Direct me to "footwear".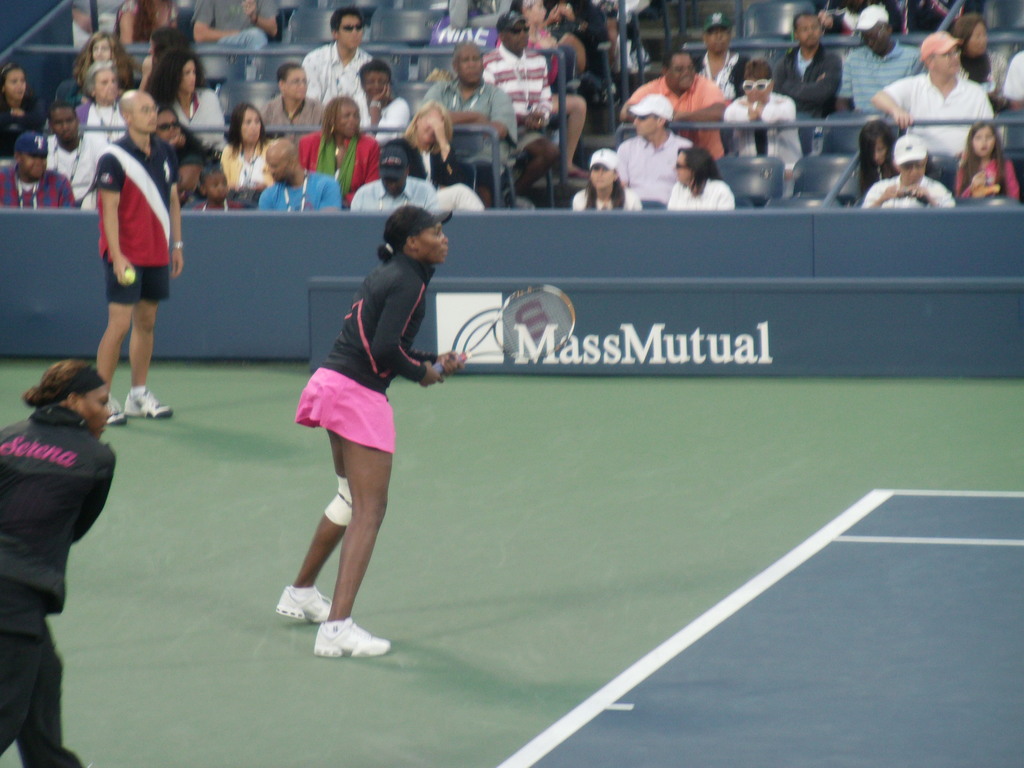
Direction: pyautogui.locateOnScreen(275, 582, 330, 625).
